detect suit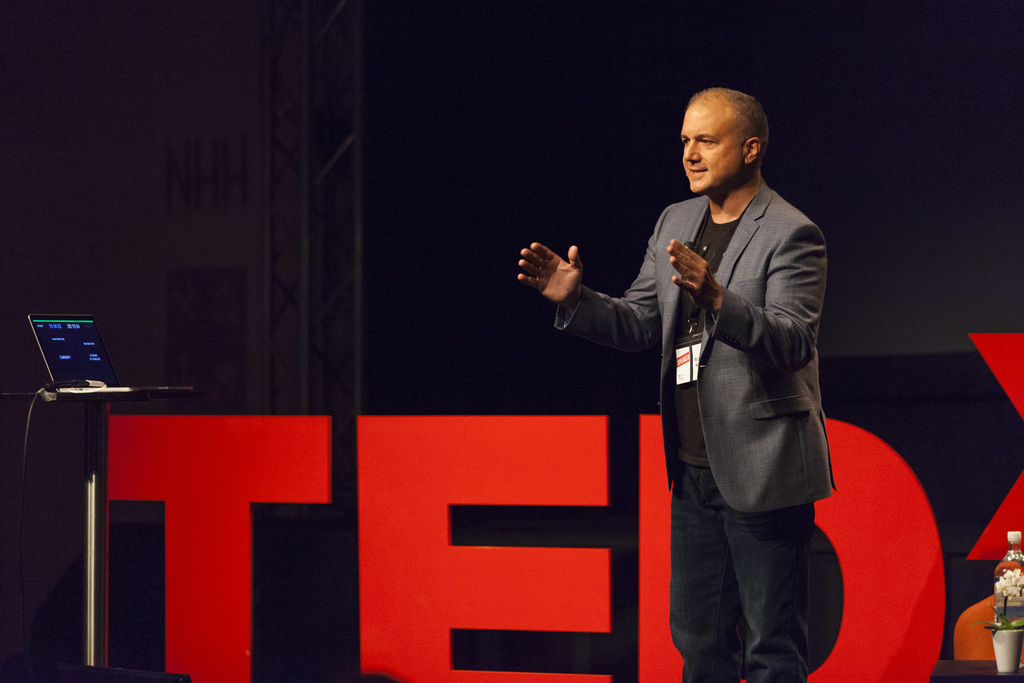
x1=550 y1=170 x2=831 y2=511
